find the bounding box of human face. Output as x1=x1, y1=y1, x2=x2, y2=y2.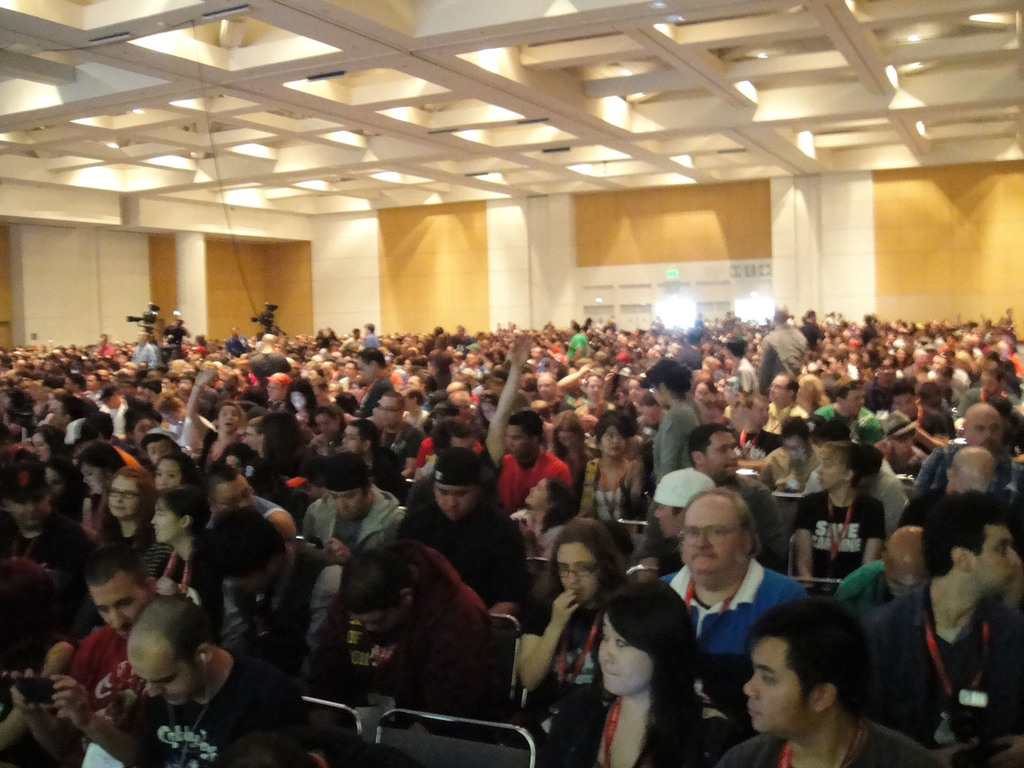
x1=598, y1=616, x2=654, y2=700.
